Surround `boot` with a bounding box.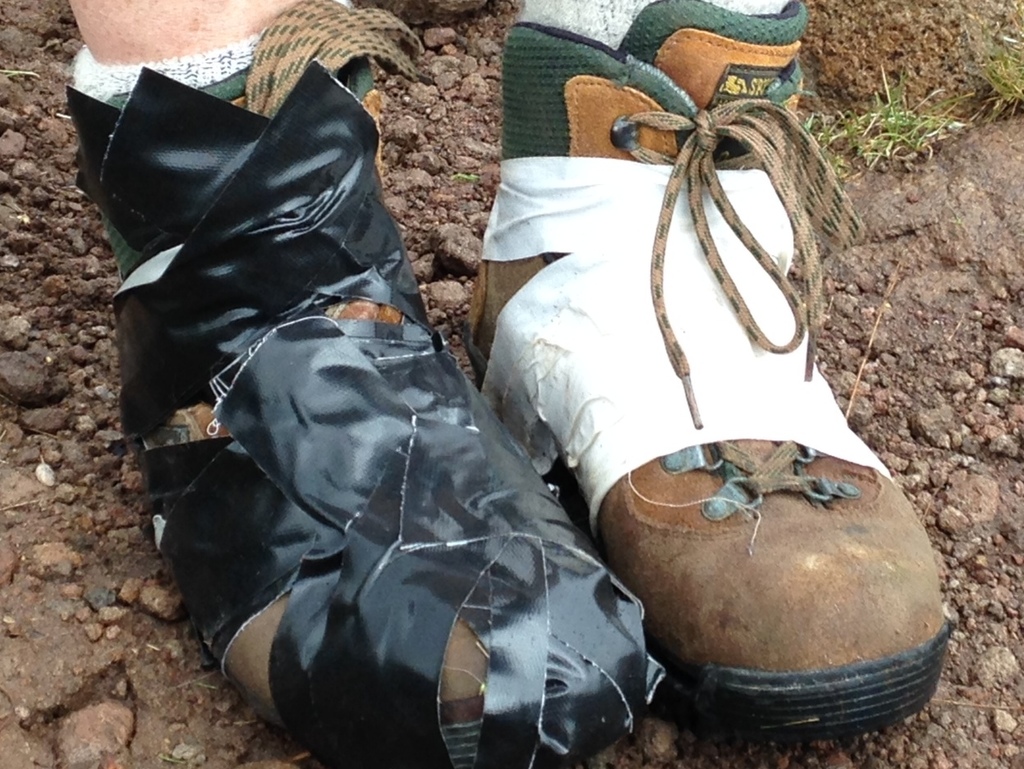
bbox(377, 67, 925, 751).
